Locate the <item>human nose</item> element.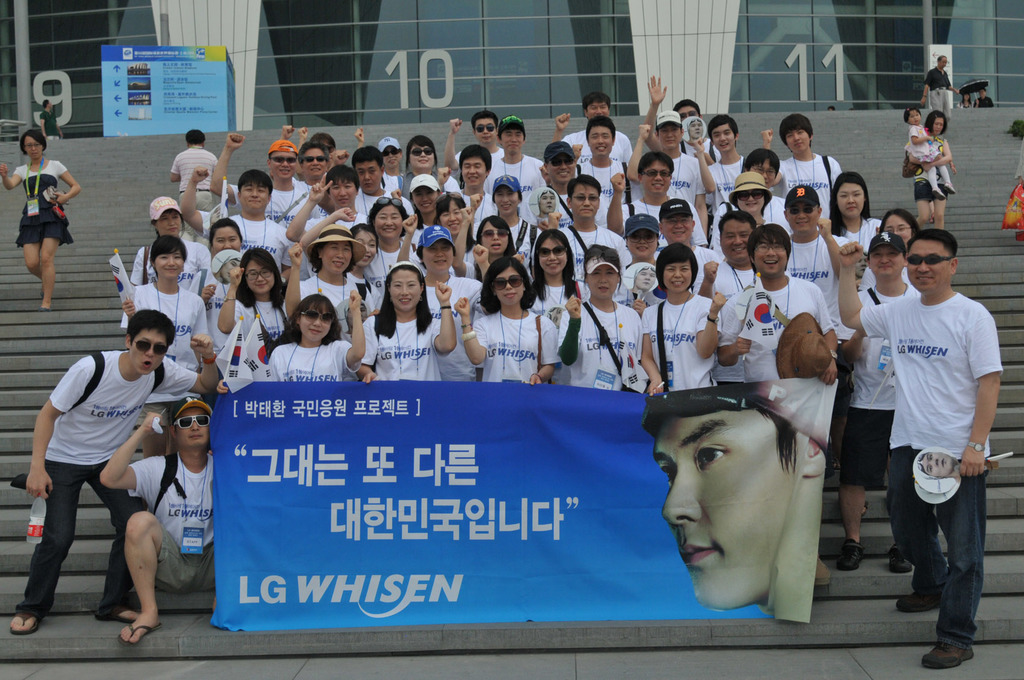
Element bbox: [left=847, top=196, right=856, bottom=205].
